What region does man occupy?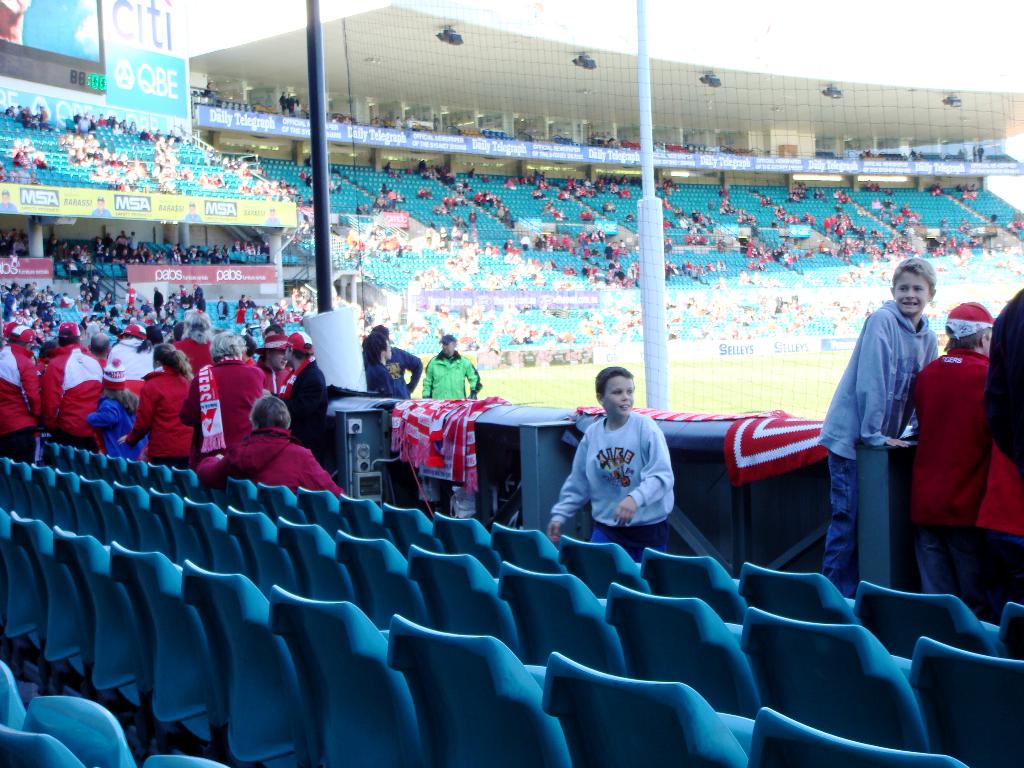
Rect(897, 273, 1009, 628).
